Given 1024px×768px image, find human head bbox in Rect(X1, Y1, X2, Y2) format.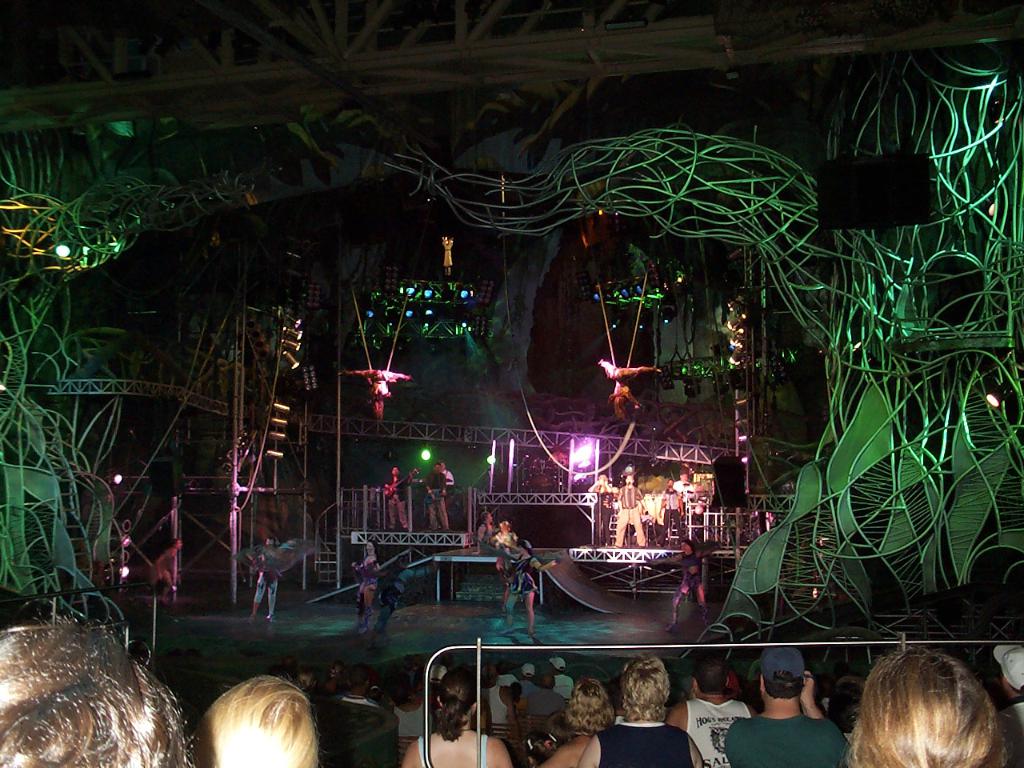
Rect(756, 646, 810, 710).
